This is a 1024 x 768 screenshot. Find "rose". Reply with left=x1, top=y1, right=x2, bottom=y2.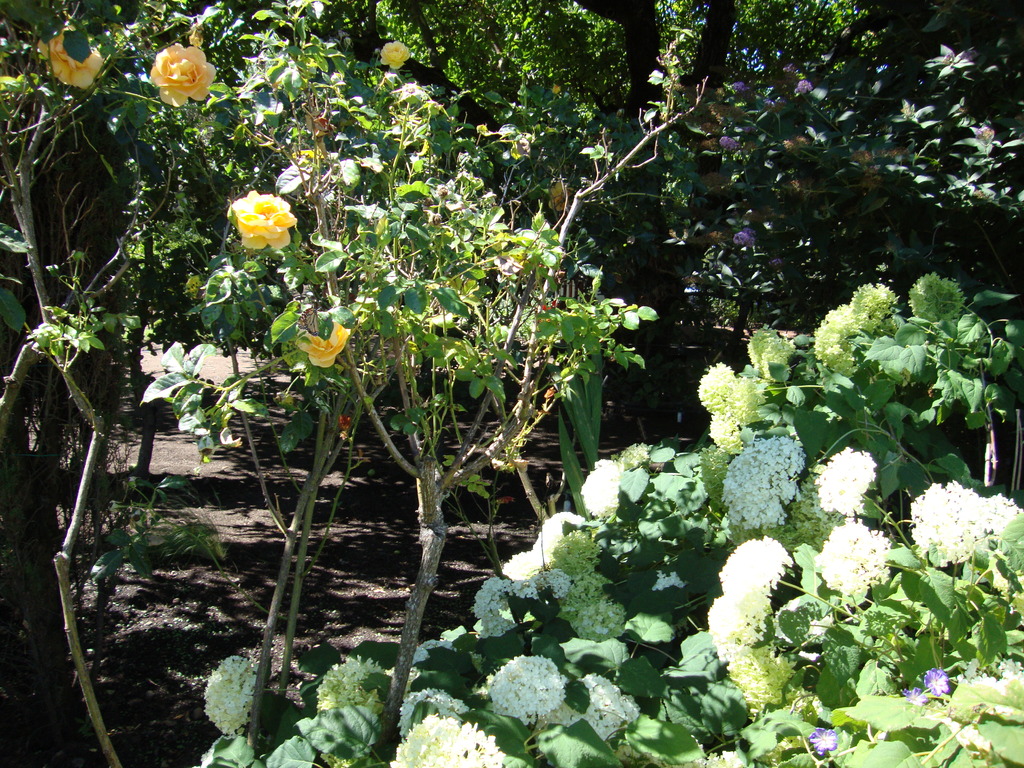
left=299, top=319, right=351, bottom=367.
